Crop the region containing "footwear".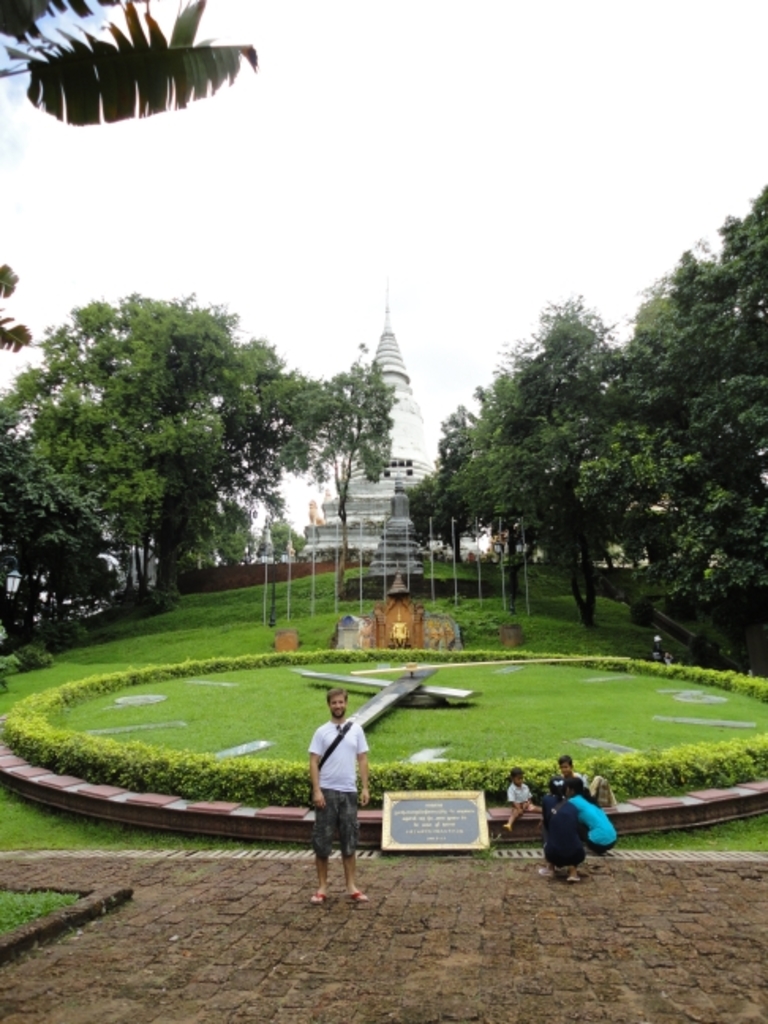
Crop region: box=[564, 874, 585, 883].
